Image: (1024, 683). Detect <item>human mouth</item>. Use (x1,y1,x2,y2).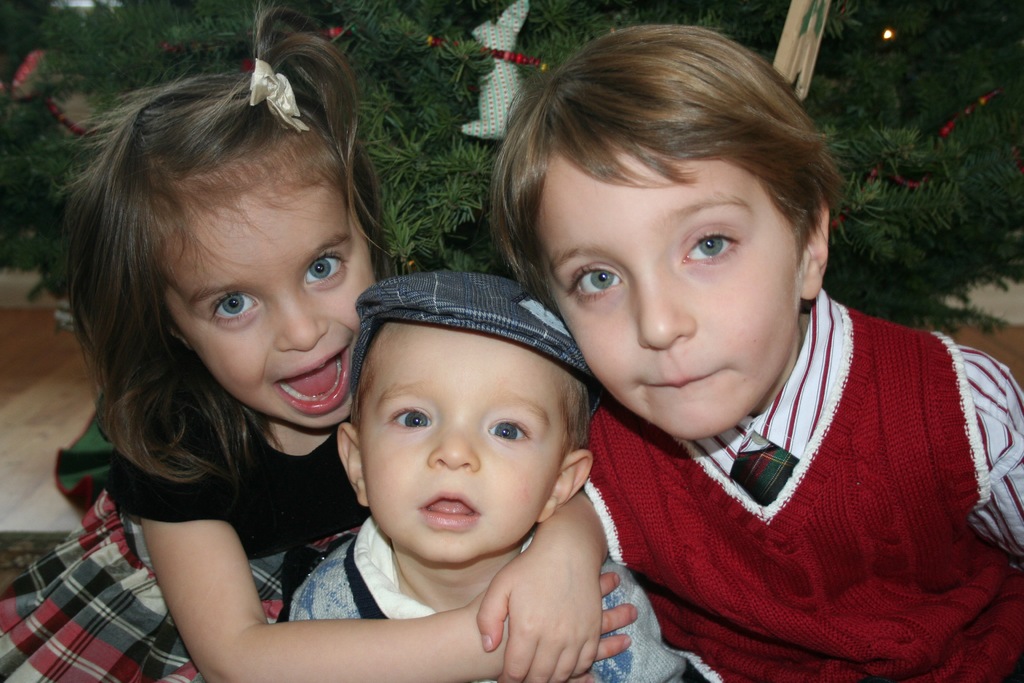
(273,341,348,418).
